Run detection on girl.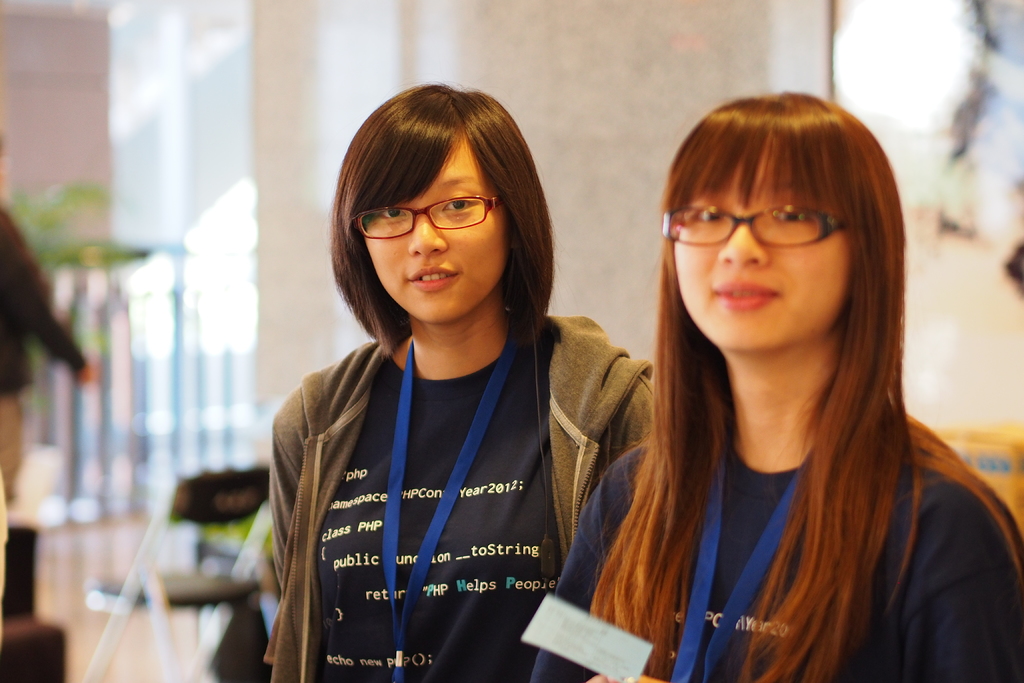
Result: detection(528, 85, 1023, 682).
